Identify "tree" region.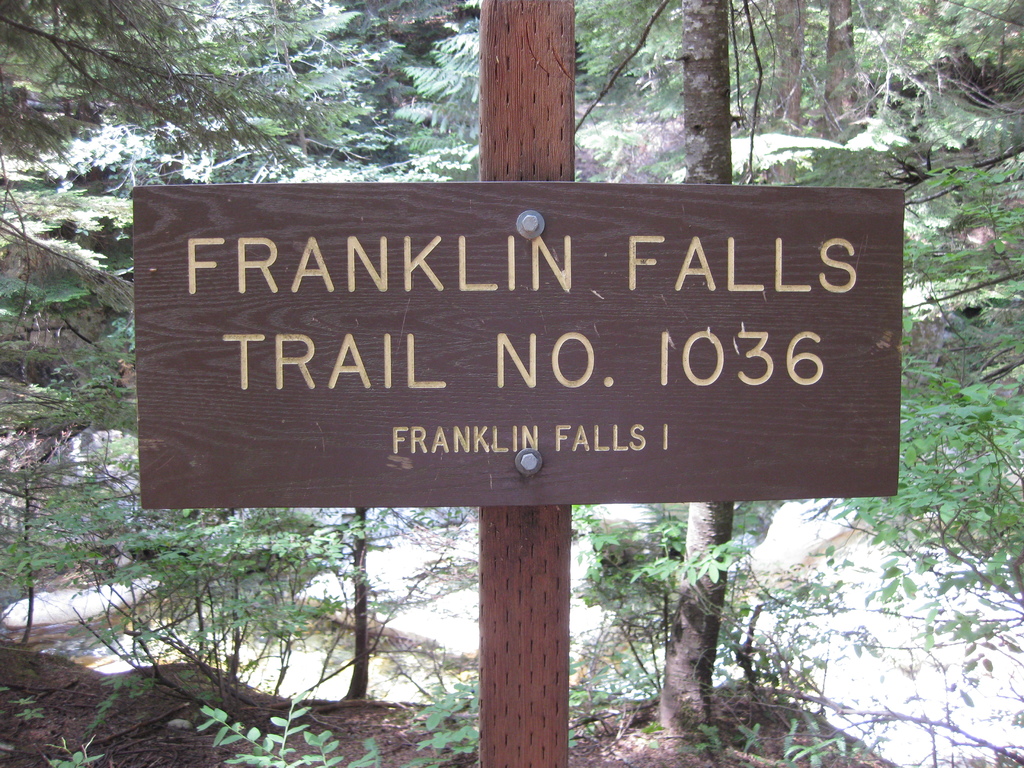
Region: [left=685, top=0, right=1023, bottom=767].
